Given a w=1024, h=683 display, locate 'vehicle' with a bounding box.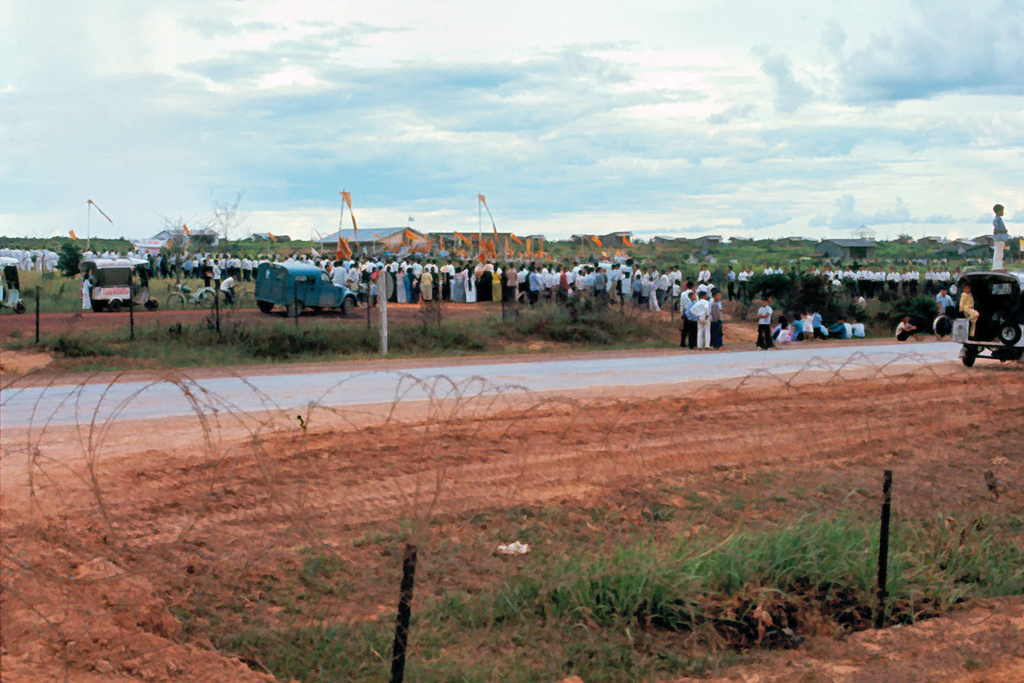
Located: crop(253, 257, 359, 322).
